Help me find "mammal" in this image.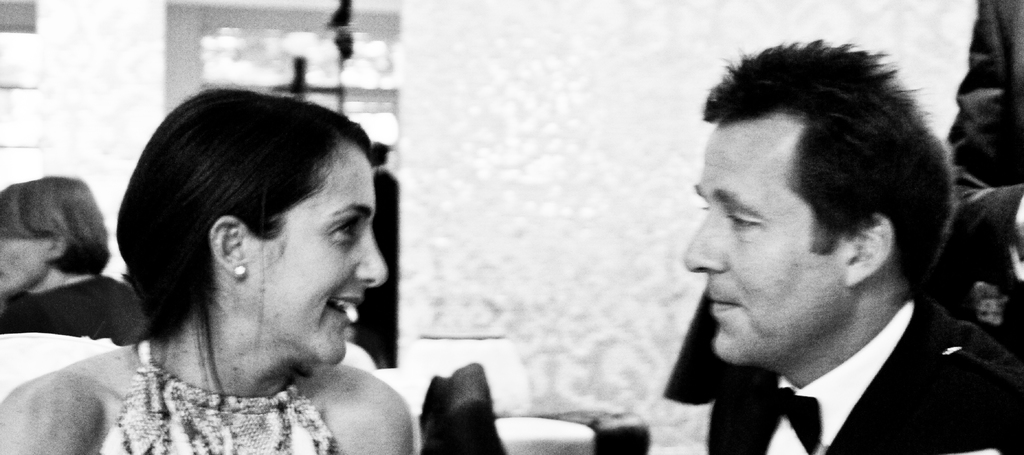
Found it: Rect(0, 83, 414, 454).
